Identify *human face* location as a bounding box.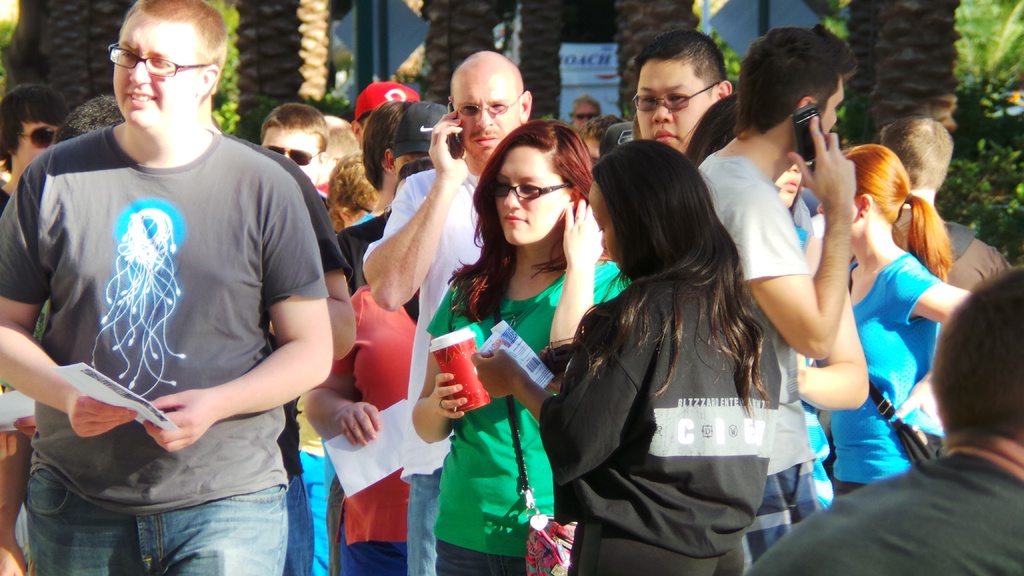
select_region(448, 67, 520, 162).
